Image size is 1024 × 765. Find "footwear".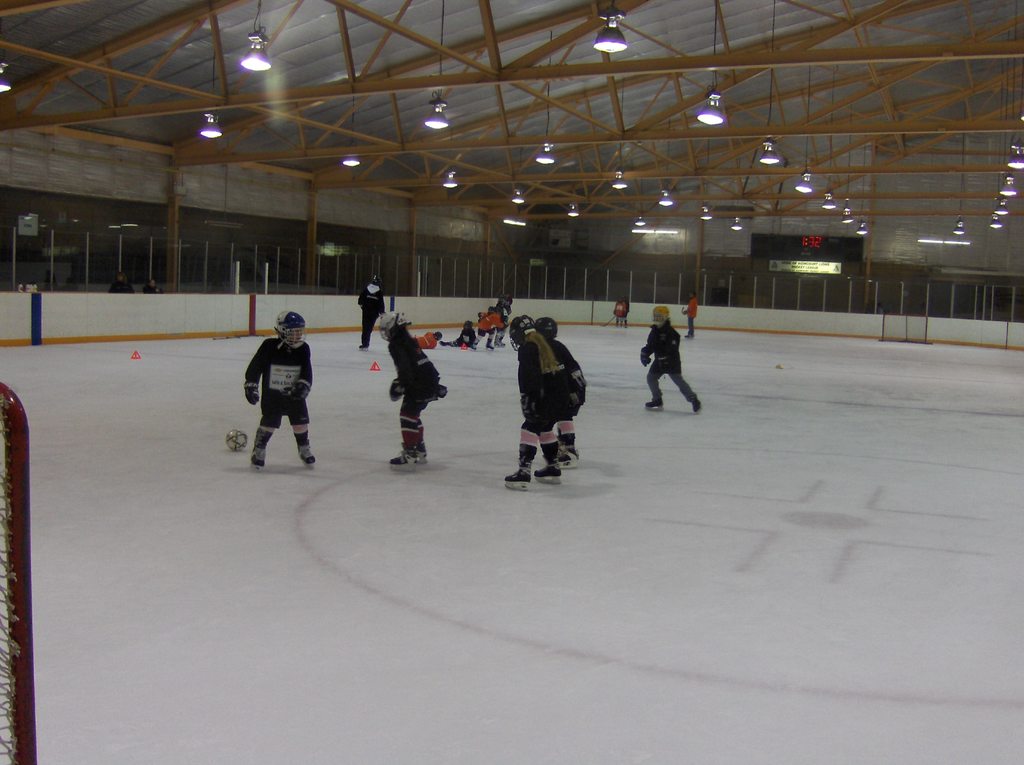
BBox(493, 340, 503, 348).
